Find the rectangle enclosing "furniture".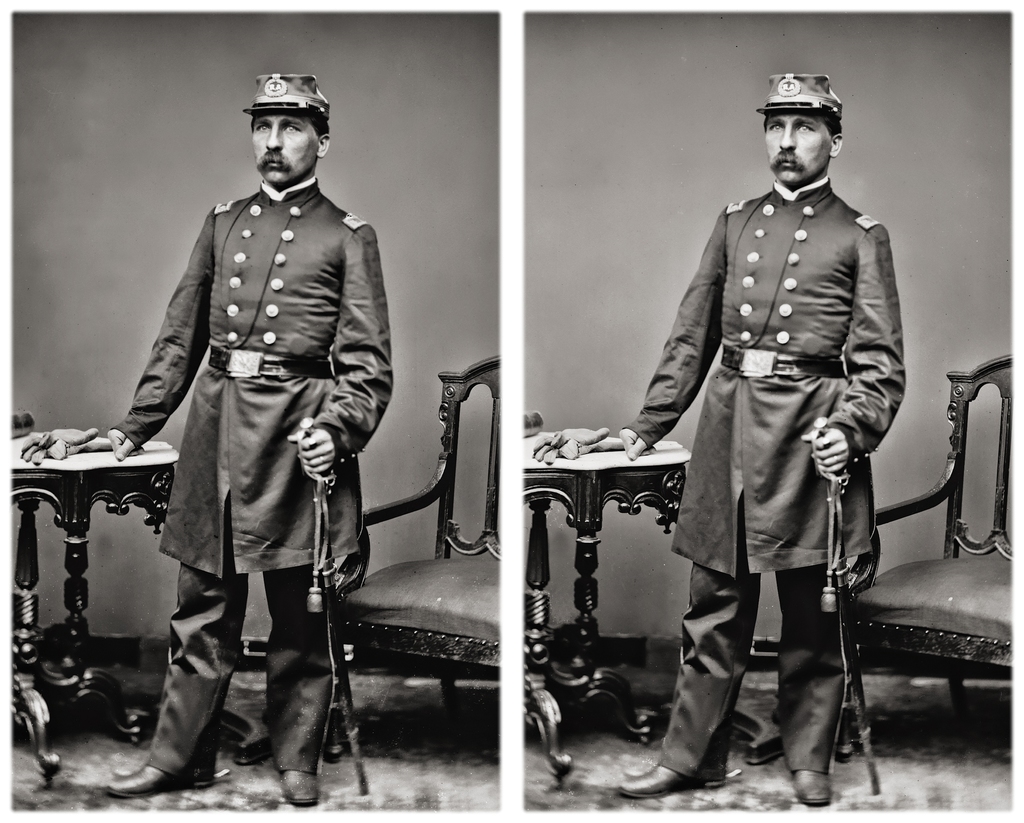
[11,411,76,776].
